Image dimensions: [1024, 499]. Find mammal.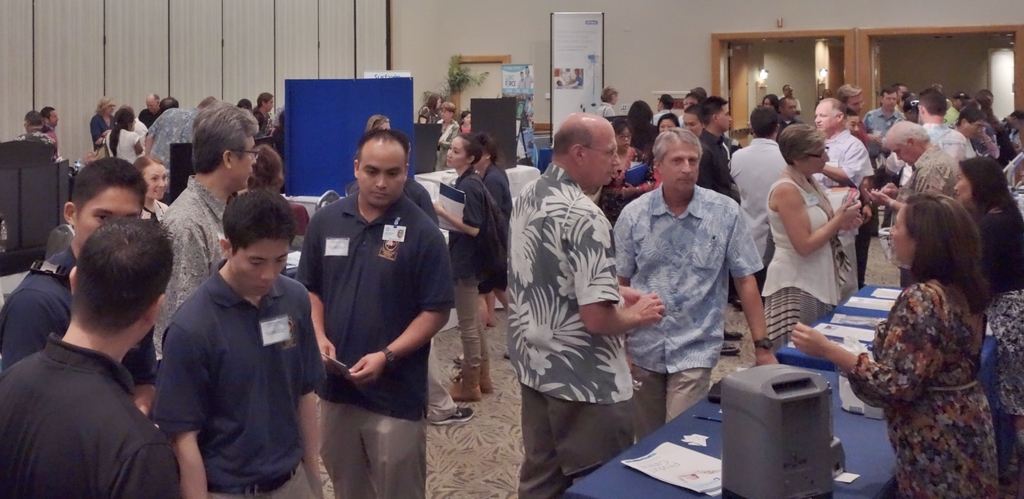
691, 94, 744, 357.
